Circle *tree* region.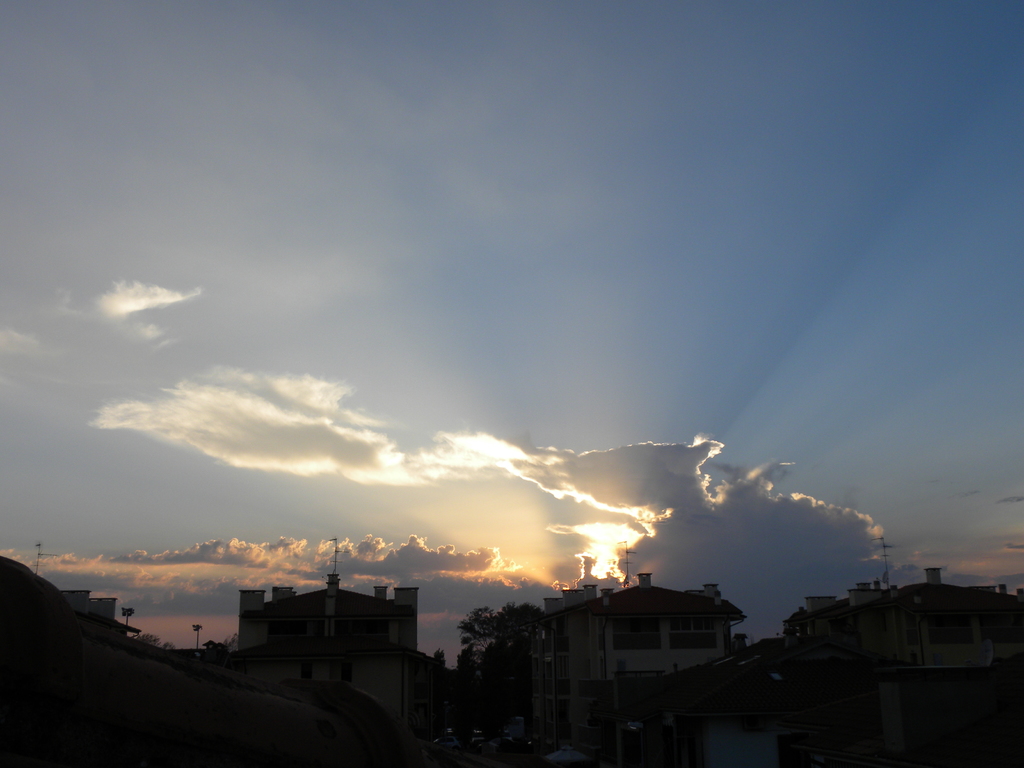
Region: (129, 628, 176, 659).
